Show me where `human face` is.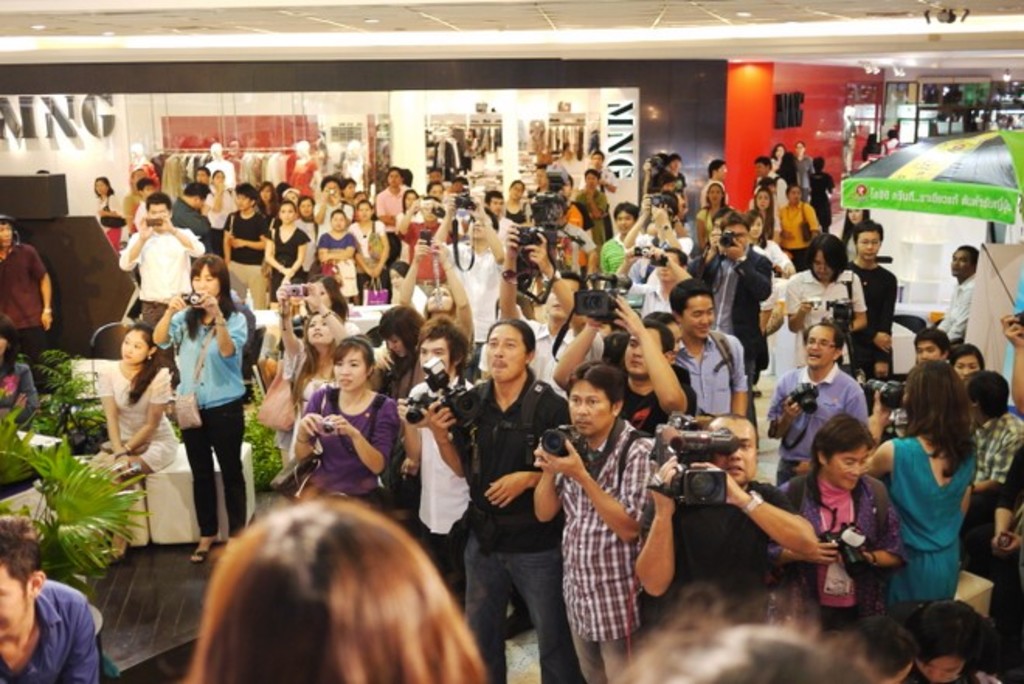
`human face` is at [x1=510, y1=181, x2=523, y2=197].
